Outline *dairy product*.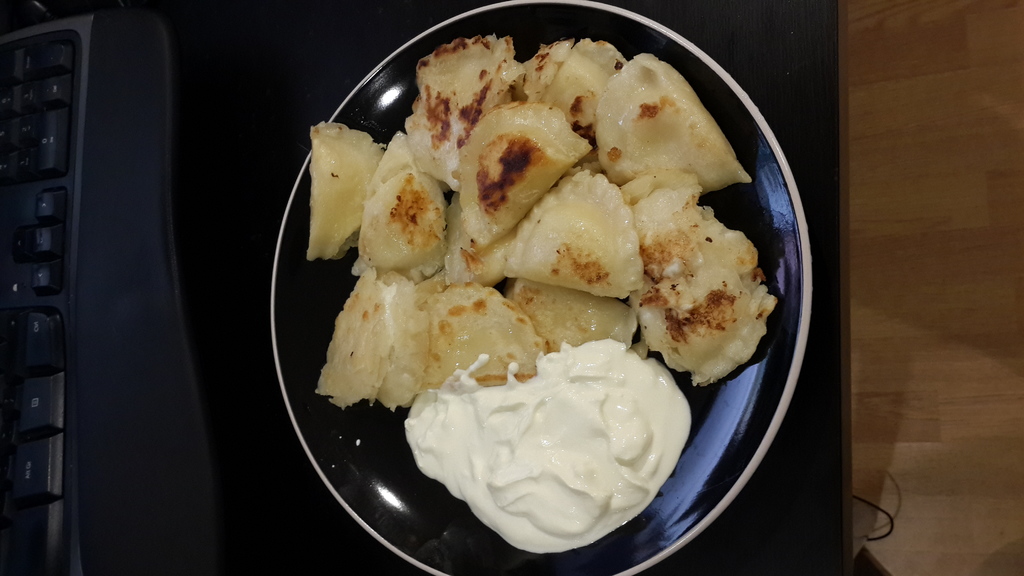
Outline: l=415, t=345, r=689, b=537.
